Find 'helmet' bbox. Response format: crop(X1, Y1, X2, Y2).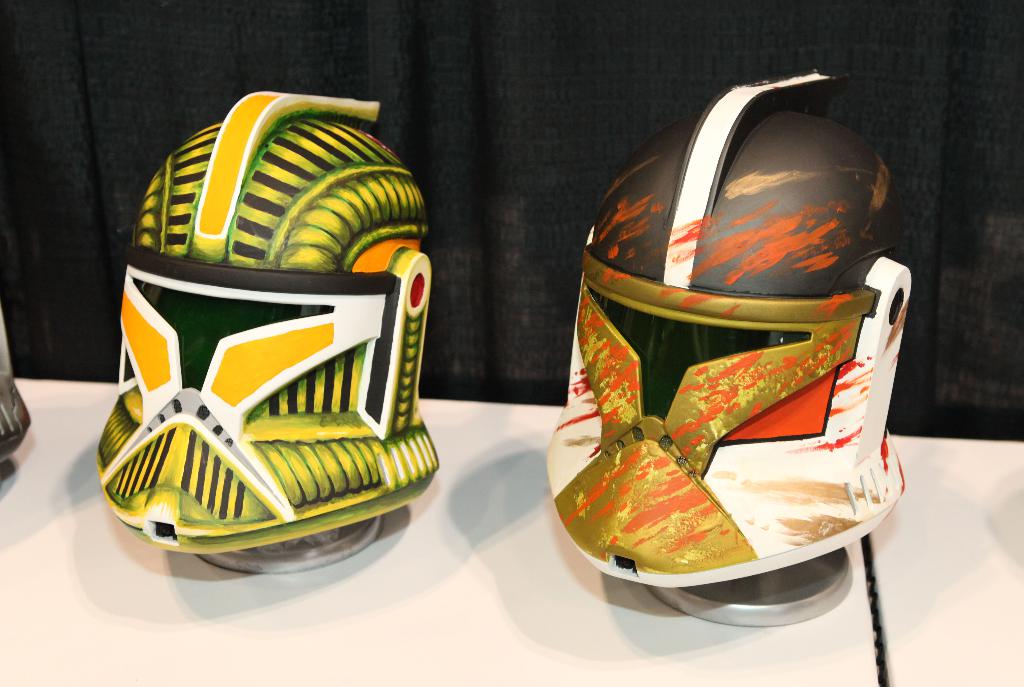
crop(109, 85, 451, 563).
